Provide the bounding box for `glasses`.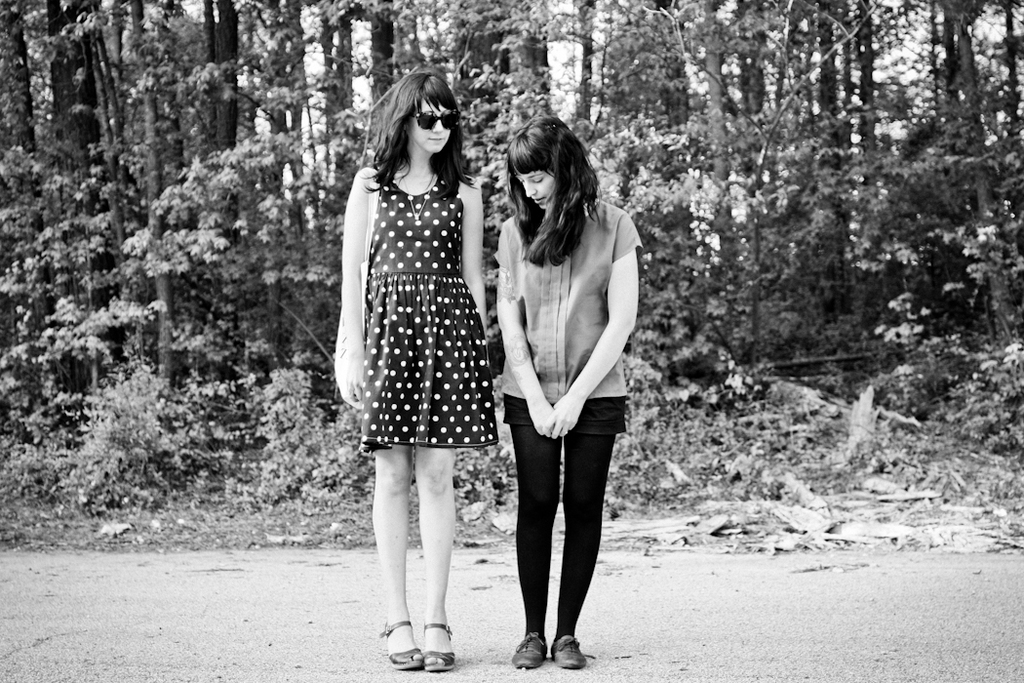
crop(415, 112, 456, 136).
